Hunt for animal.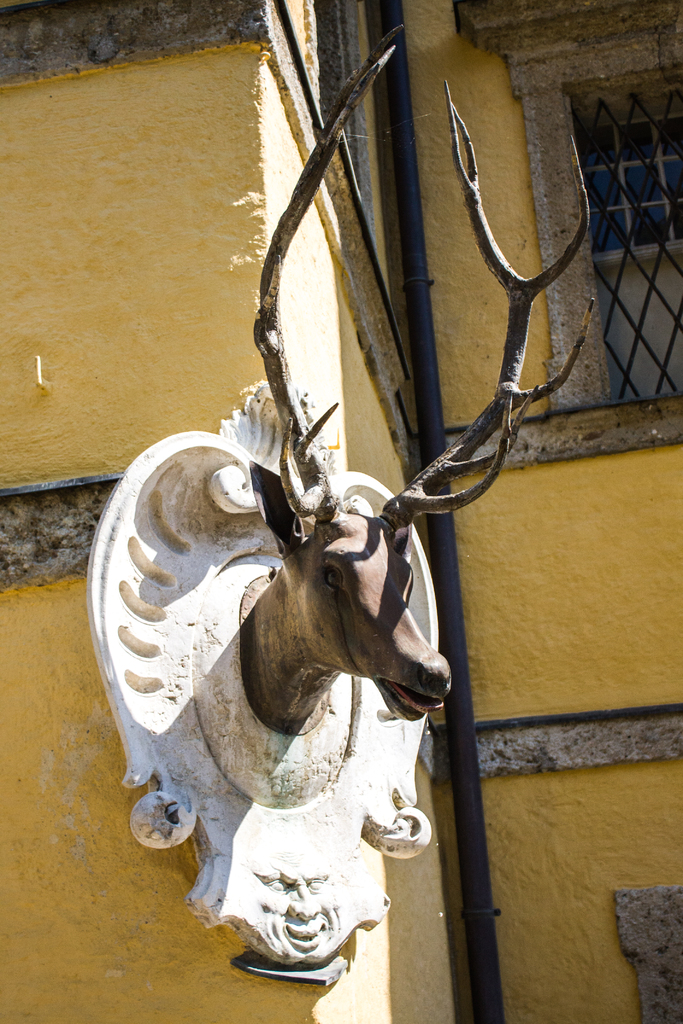
Hunted down at {"left": 229, "top": 40, "right": 607, "bottom": 731}.
